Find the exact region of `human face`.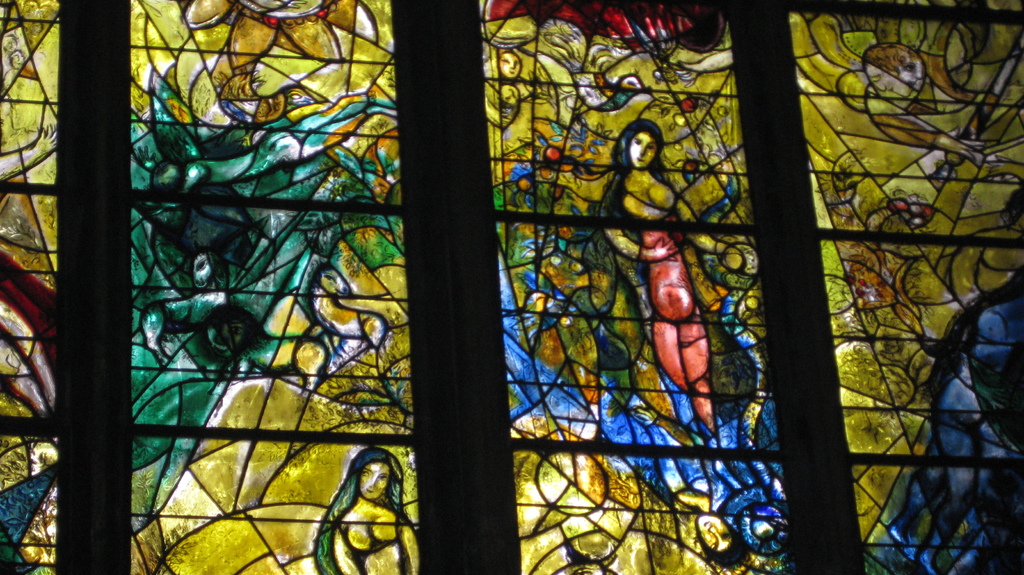
Exact region: left=697, top=515, right=731, bottom=551.
